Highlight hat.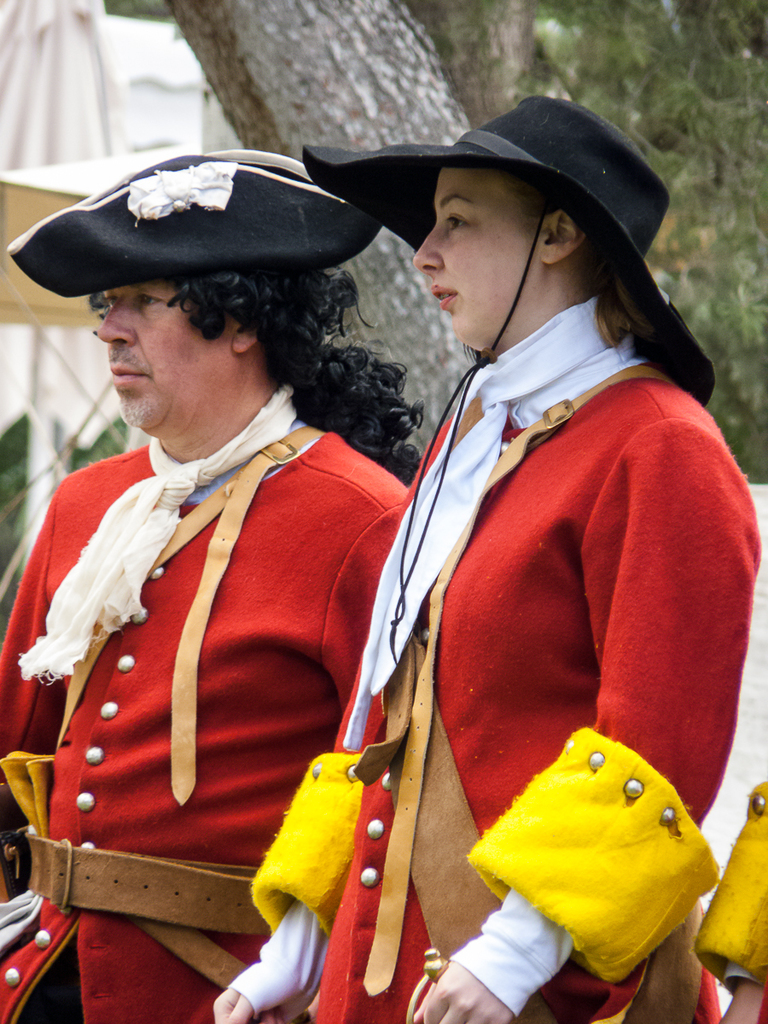
Highlighted region: 304, 89, 716, 662.
